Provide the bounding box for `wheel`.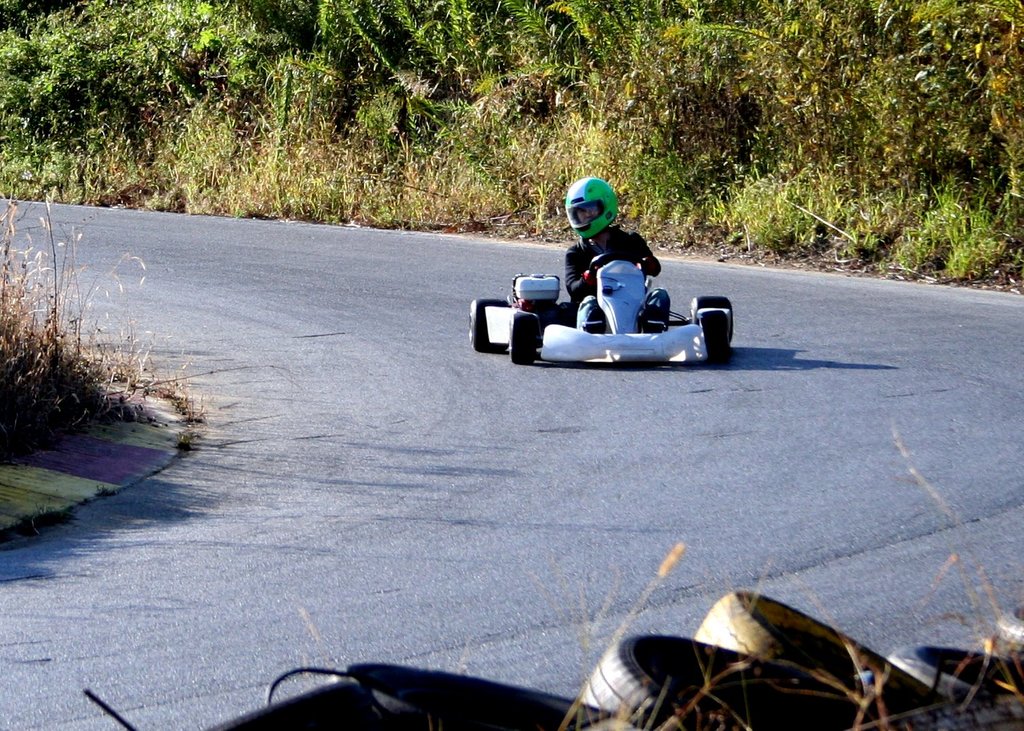
[x1=510, y1=313, x2=535, y2=364].
